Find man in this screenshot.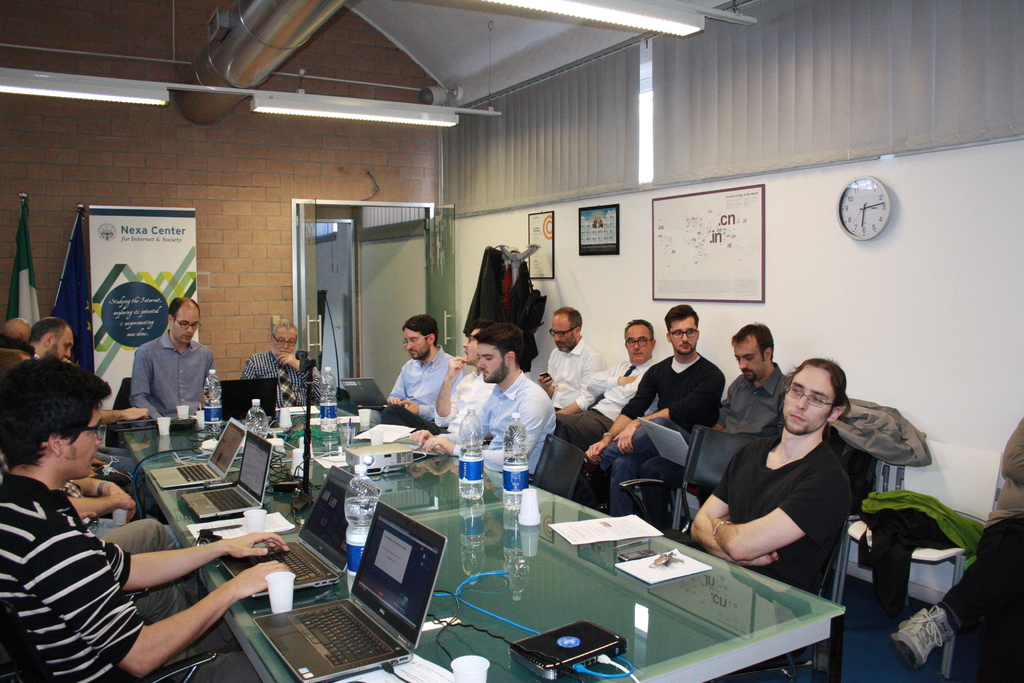
The bounding box for man is (x1=243, y1=318, x2=323, y2=409).
